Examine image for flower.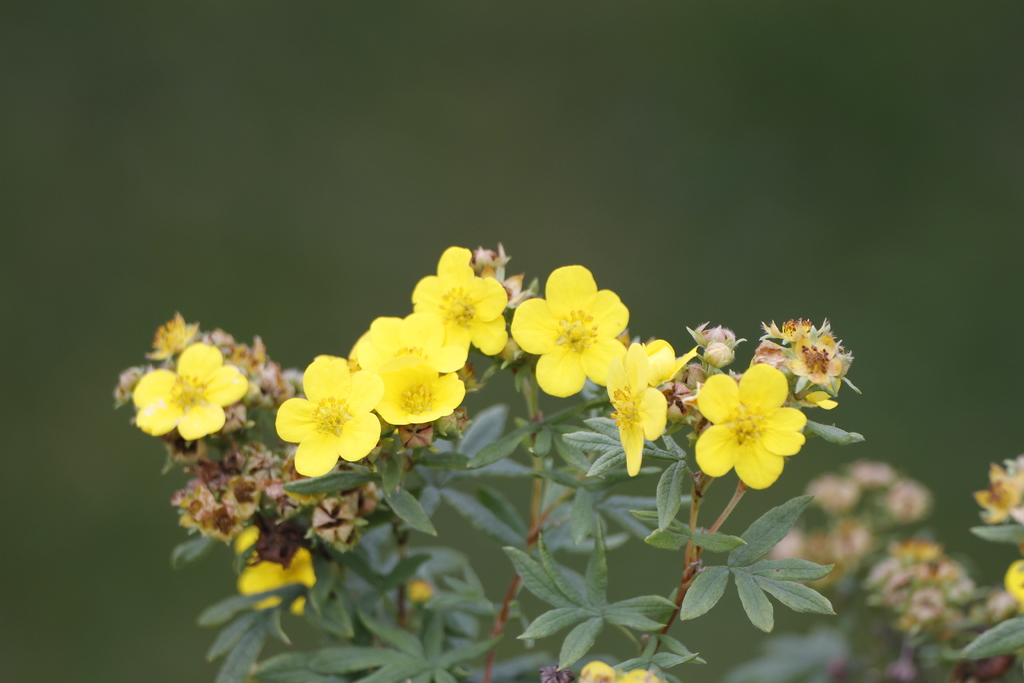
Examination result: {"x1": 131, "y1": 340, "x2": 246, "y2": 446}.
